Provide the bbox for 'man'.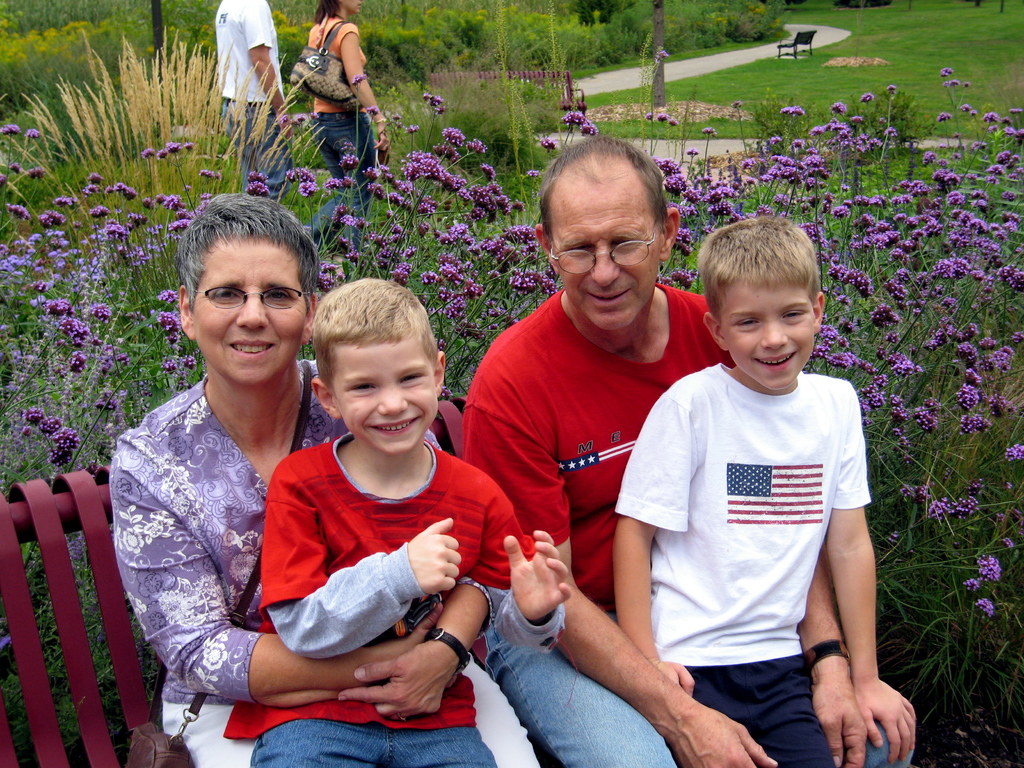
457/130/906/767.
